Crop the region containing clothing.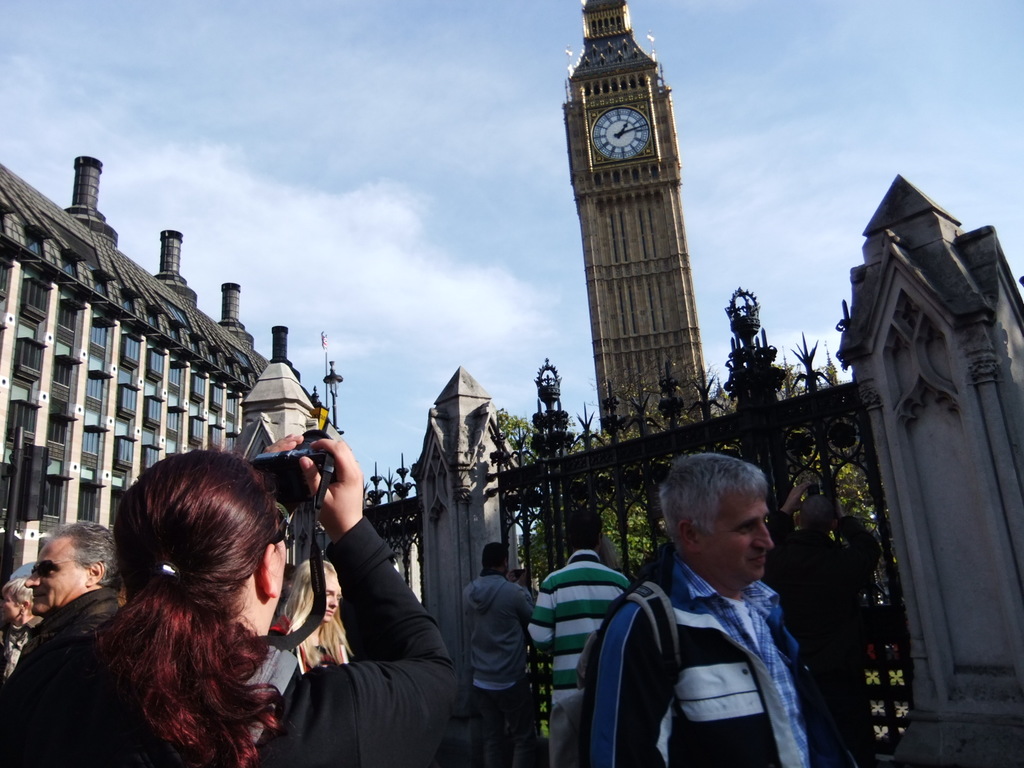
Crop region: <box>0,518,467,765</box>.
